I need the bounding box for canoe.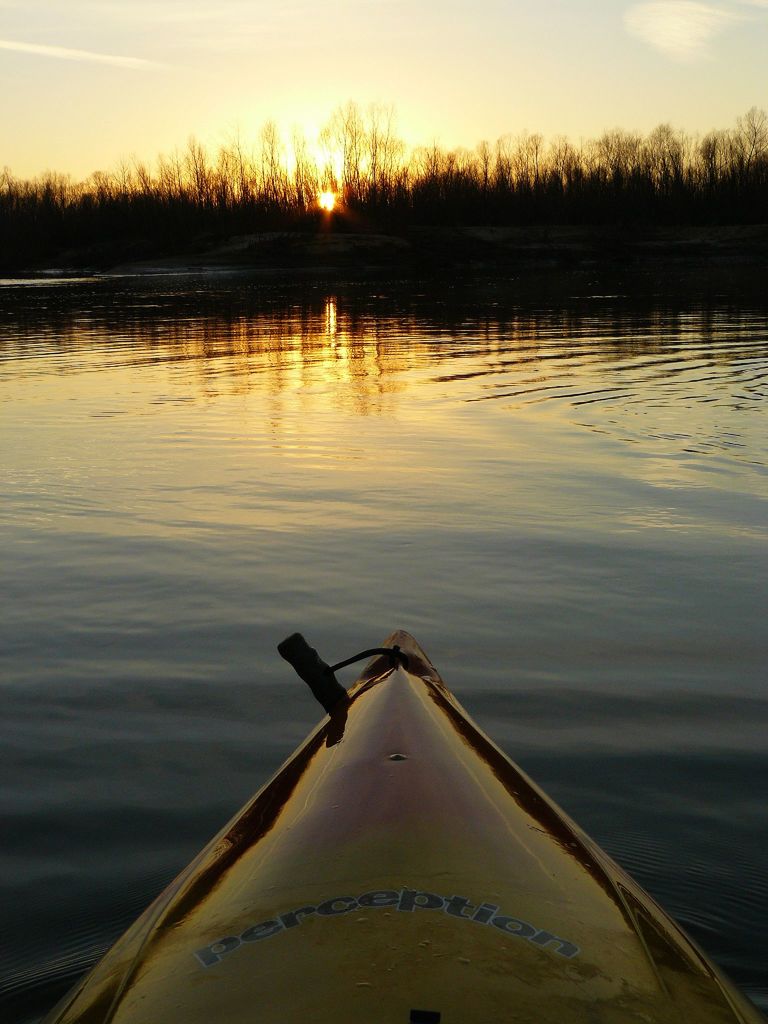
Here it is: box=[99, 639, 720, 1023].
